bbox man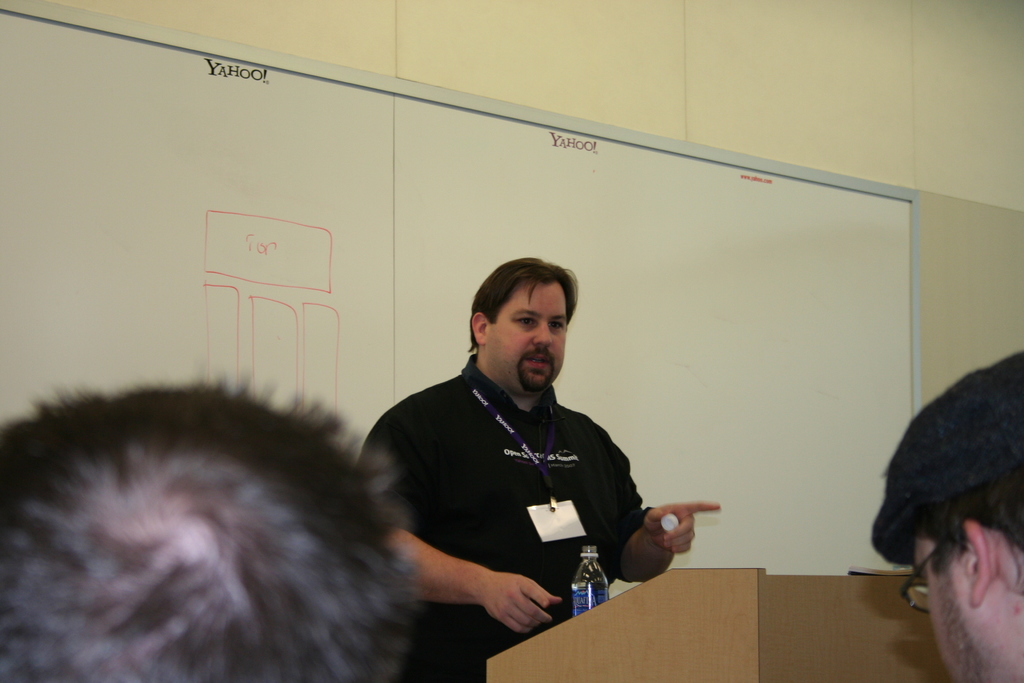
354 257 725 682
